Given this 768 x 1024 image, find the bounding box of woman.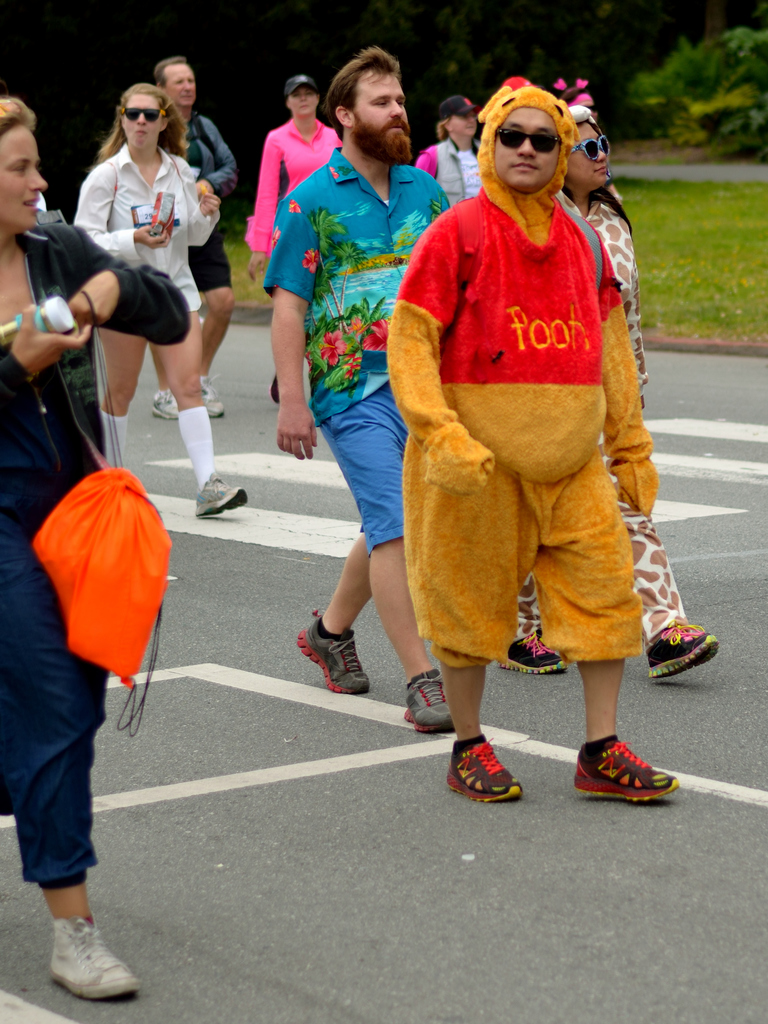
<box>493,74,716,681</box>.
